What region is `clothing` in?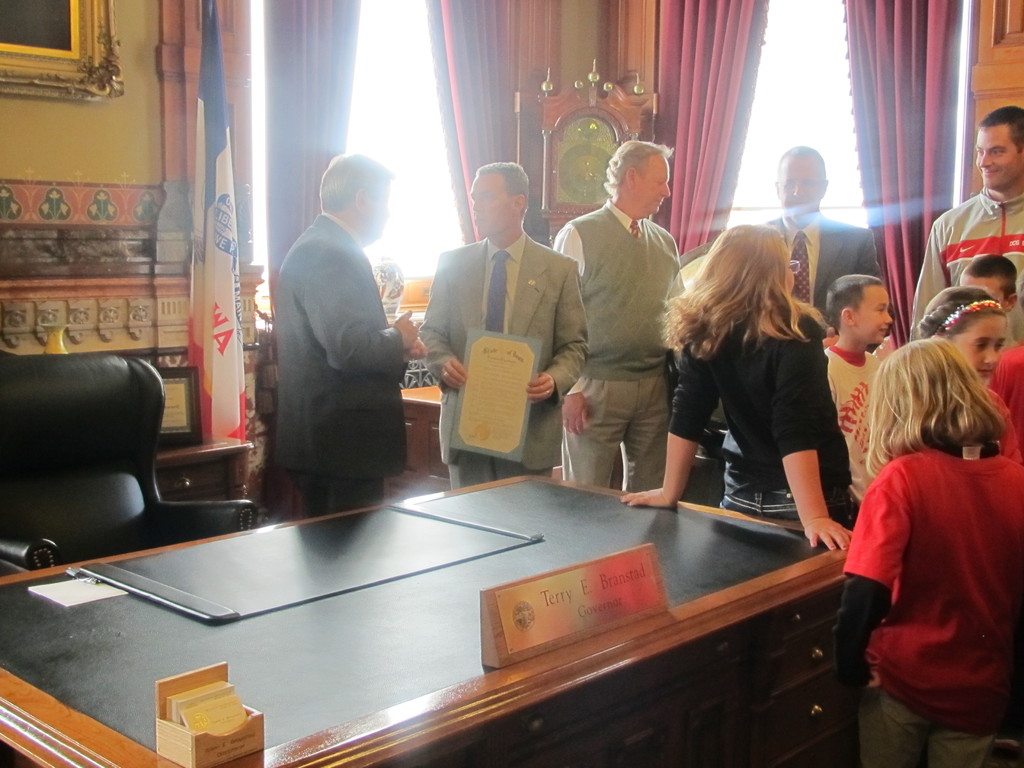
(282, 214, 405, 511).
